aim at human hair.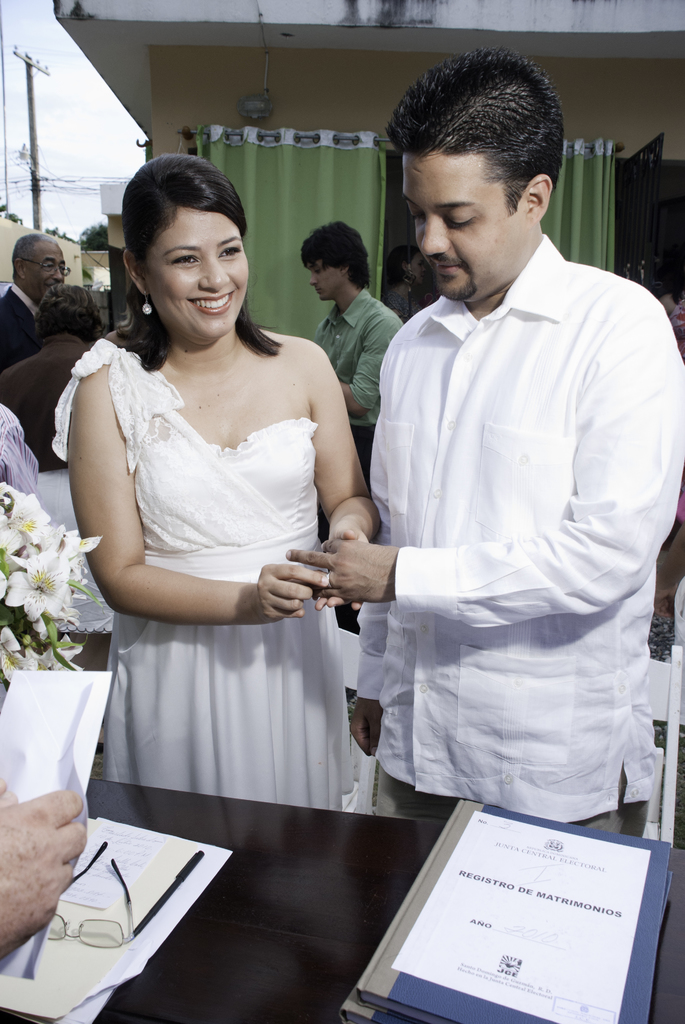
Aimed at 13, 228, 46, 270.
